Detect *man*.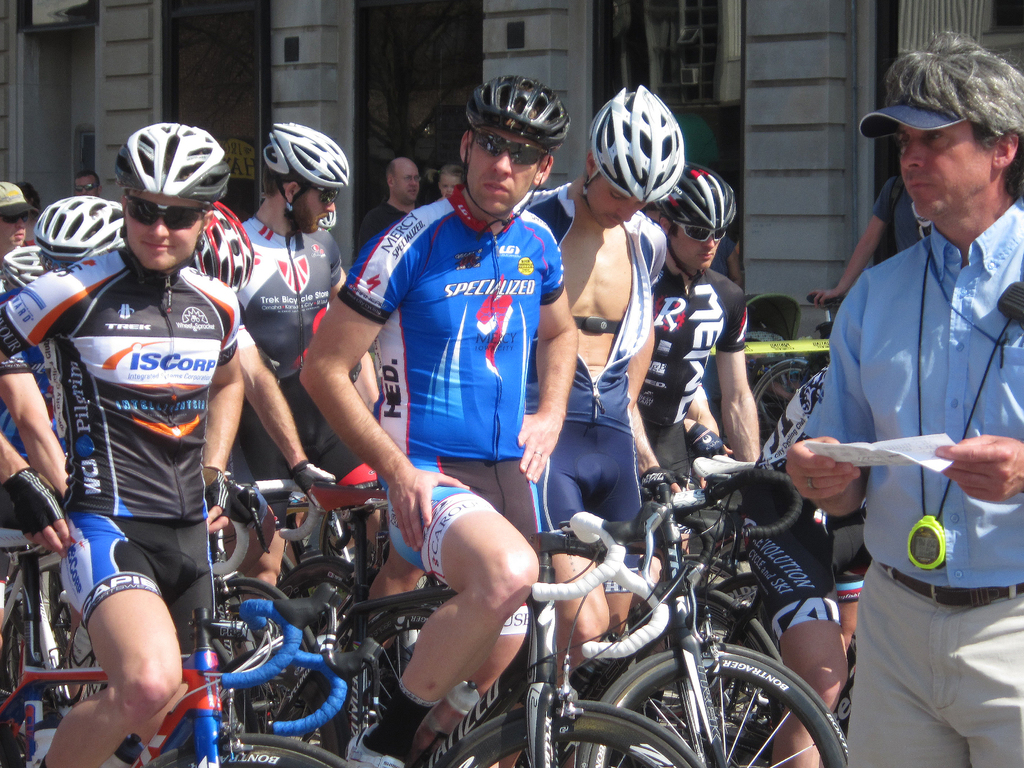
Detected at [191,193,285,605].
